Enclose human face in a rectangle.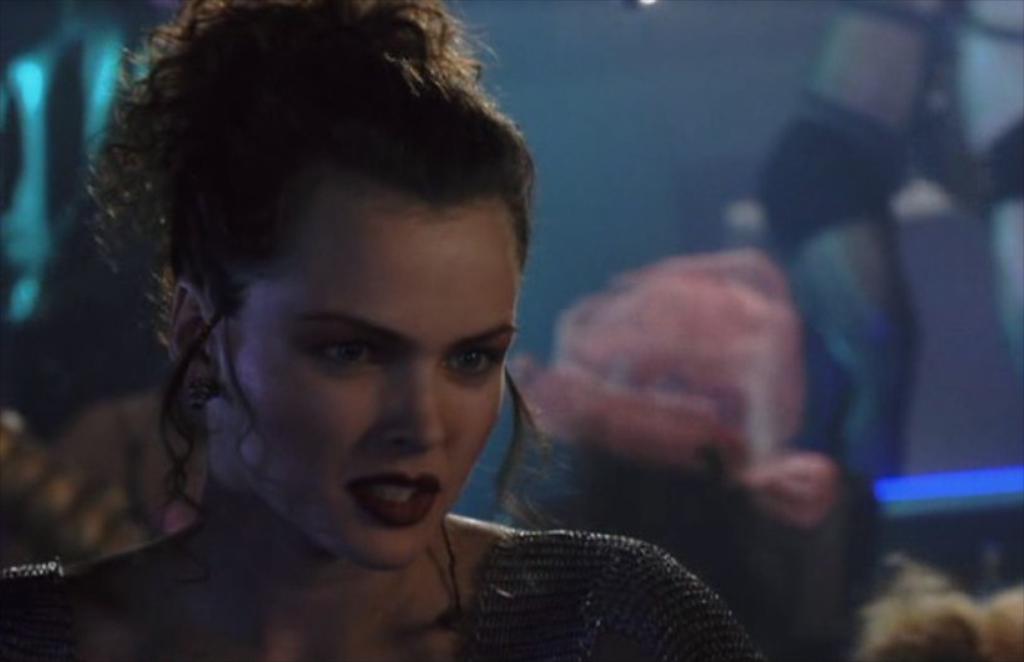
[left=203, top=188, right=528, bottom=567].
